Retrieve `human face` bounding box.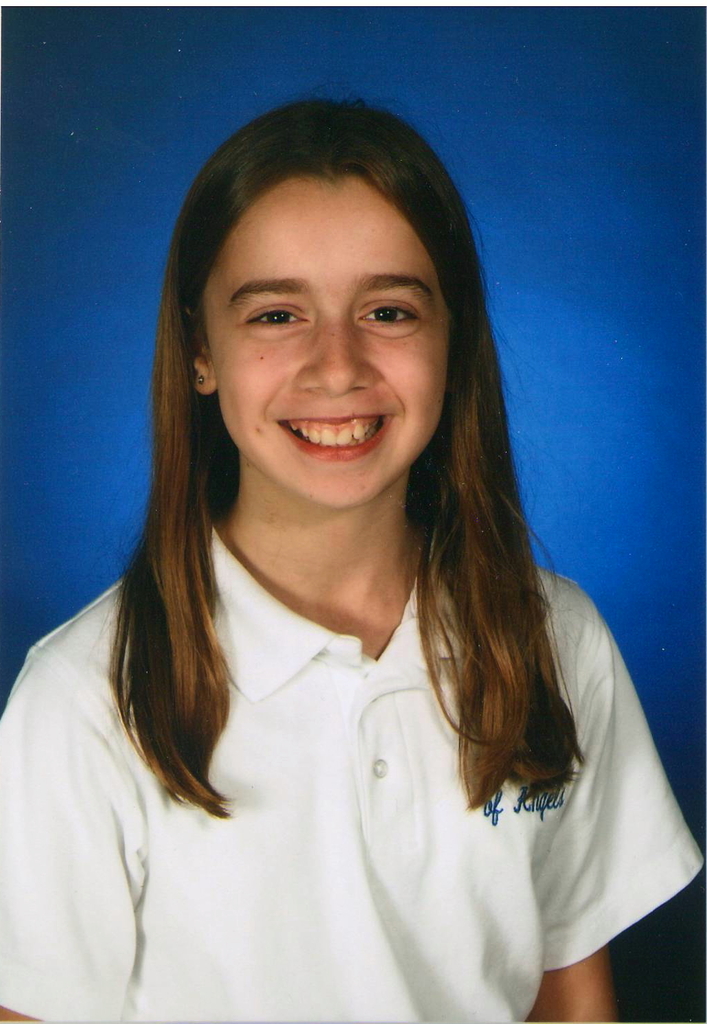
Bounding box: {"left": 204, "top": 177, "right": 447, "bottom": 505}.
